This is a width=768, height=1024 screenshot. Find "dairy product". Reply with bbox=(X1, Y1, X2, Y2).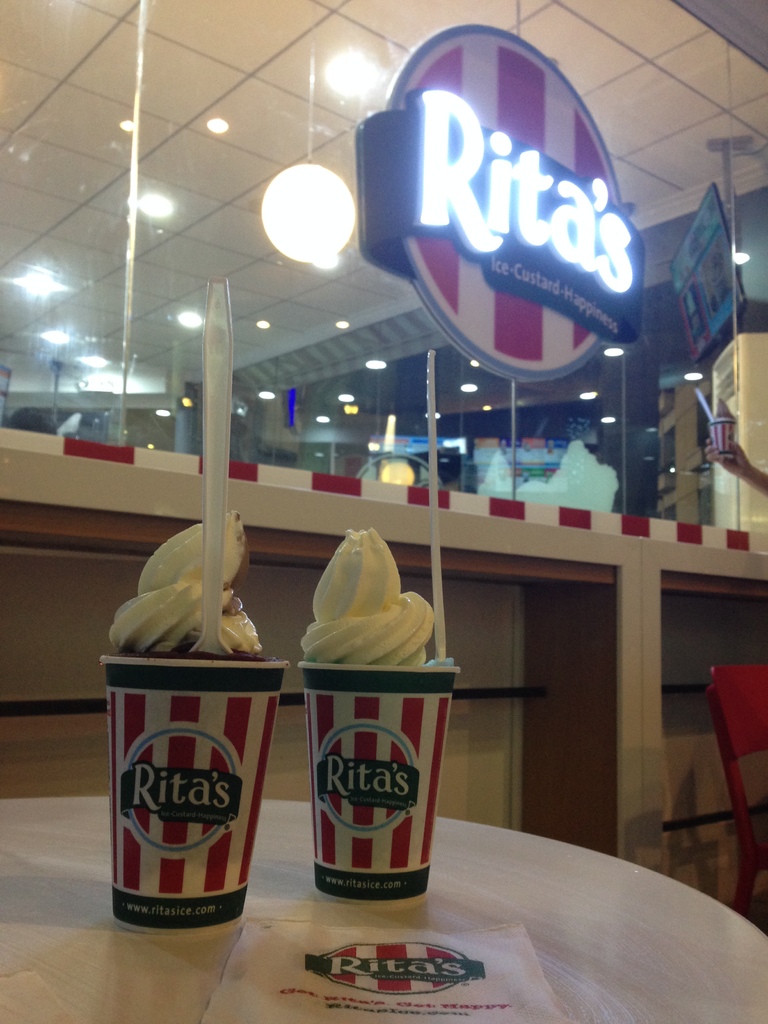
bbox=(107, 512, 260, 652).
